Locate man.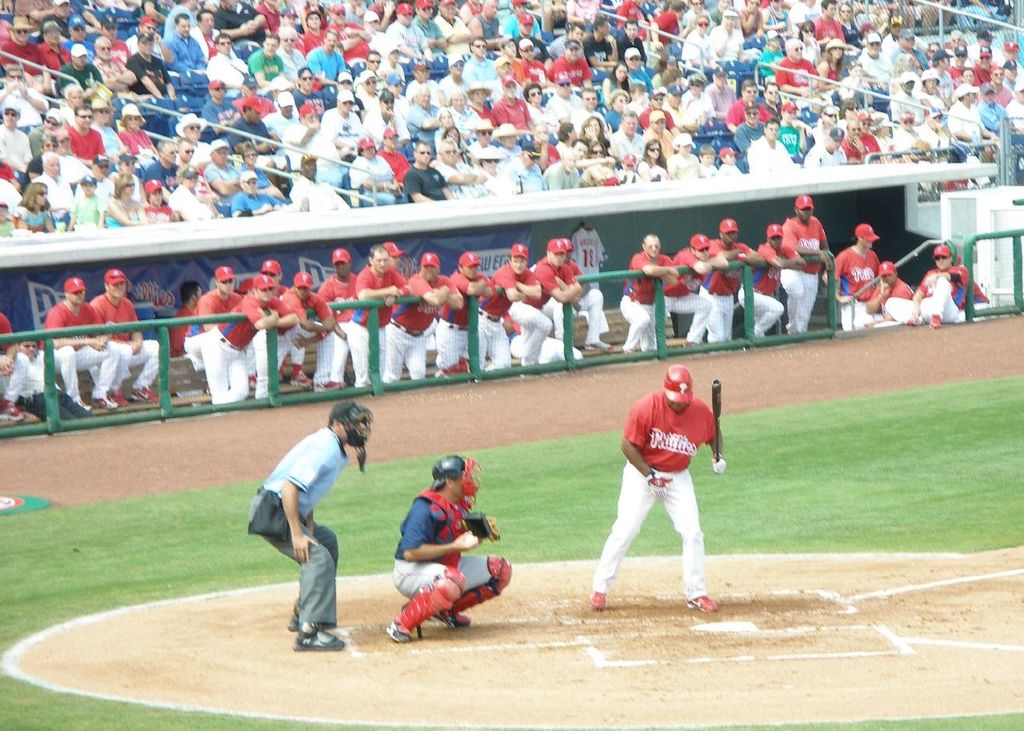
Bounding box: 275 27 306 85.
